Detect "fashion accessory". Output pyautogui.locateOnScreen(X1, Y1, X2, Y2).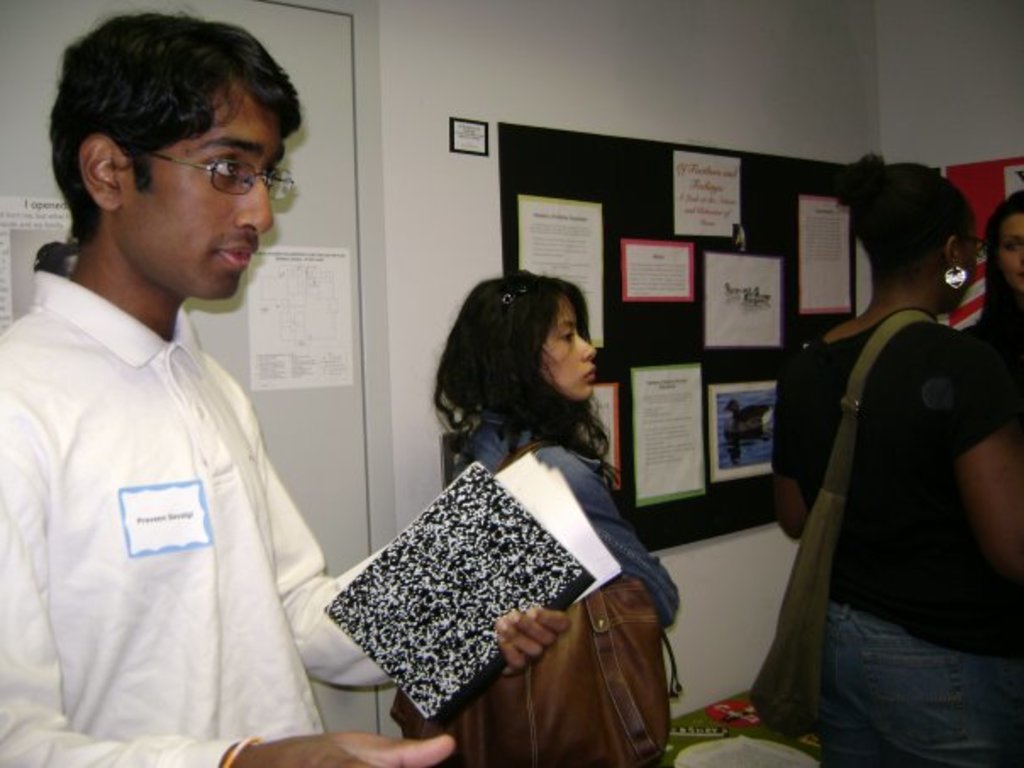
pyautogui.locateOnScreen(749, 305, 936, 739).
